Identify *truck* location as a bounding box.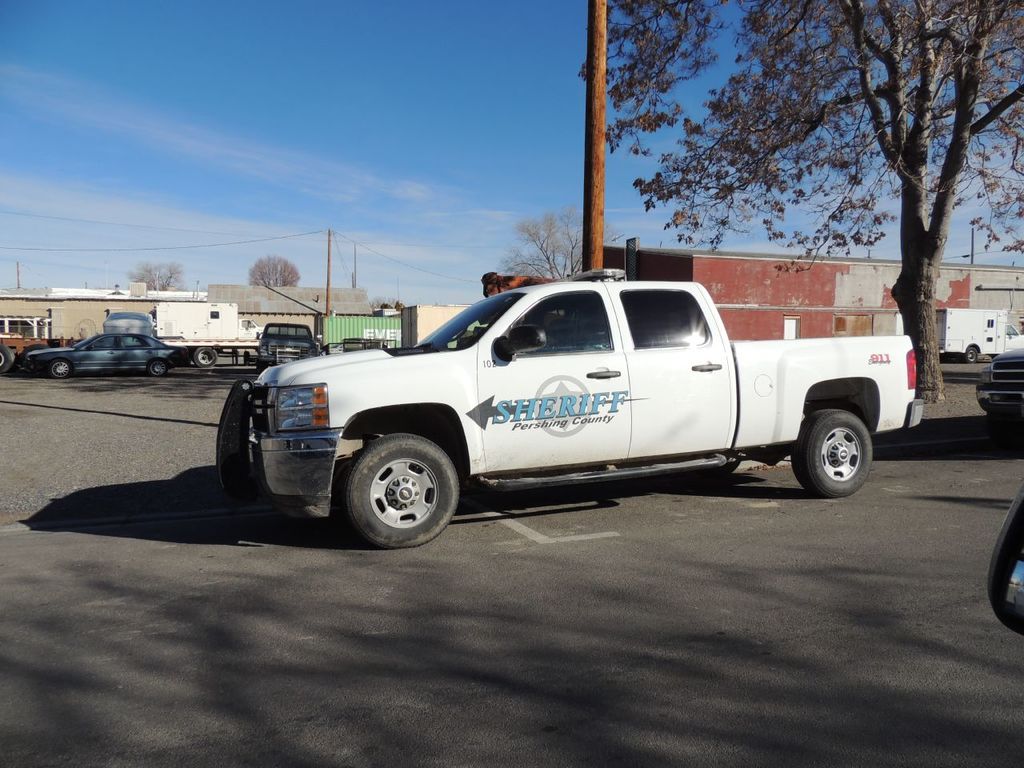
<bbox>143, 302, 273, 370</bbox>.
